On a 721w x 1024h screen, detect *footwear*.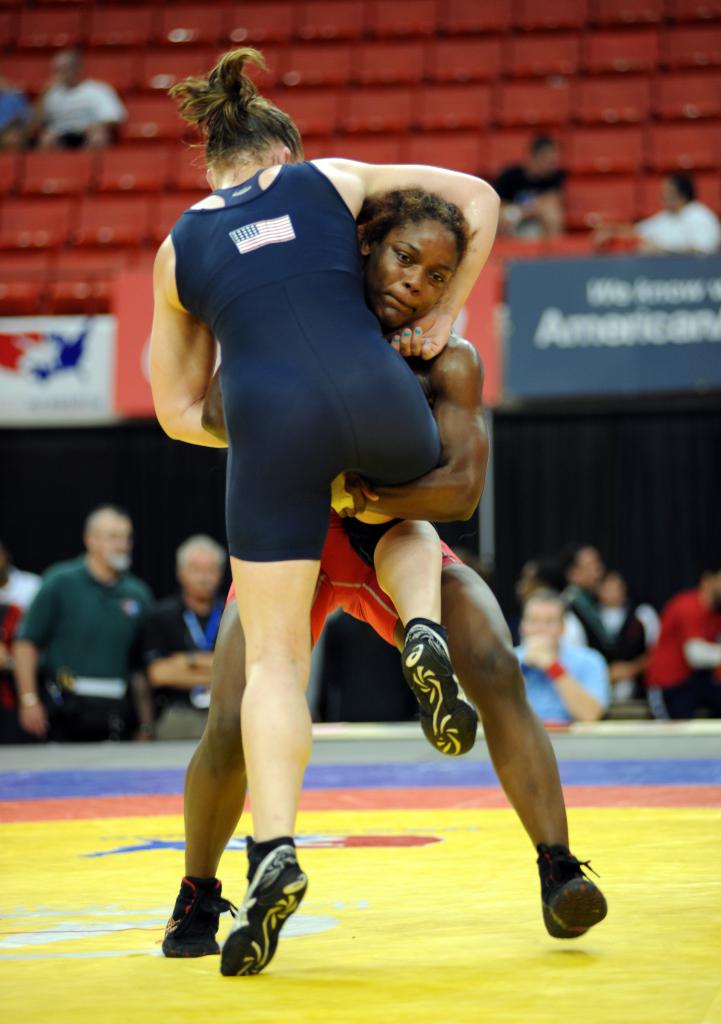
left=538, top=844, right=614, bottom=947.
